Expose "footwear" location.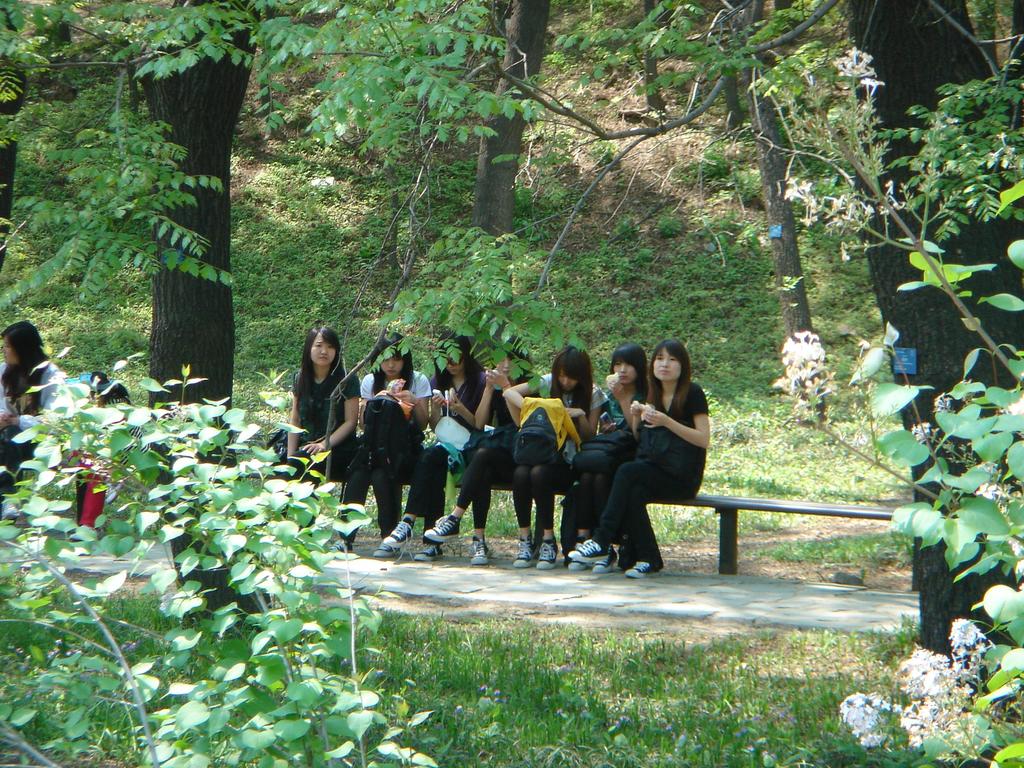
Exposed at crop(413, 545, 447, 562).
